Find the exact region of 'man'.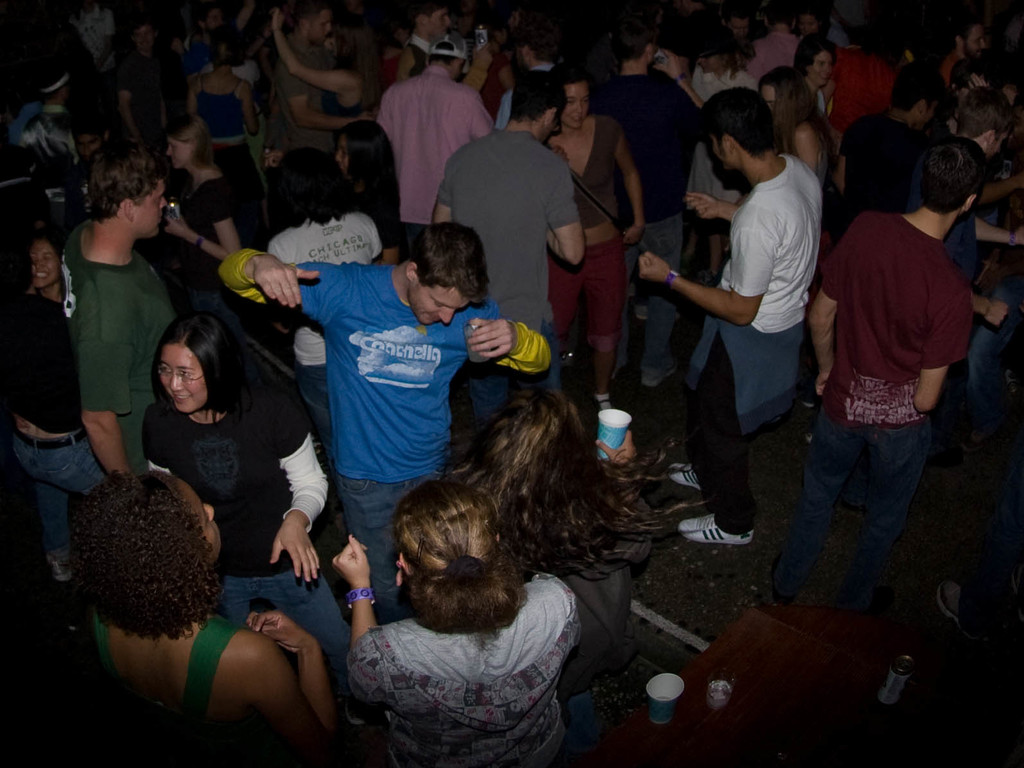
Exact region: [430,77,593,393].
